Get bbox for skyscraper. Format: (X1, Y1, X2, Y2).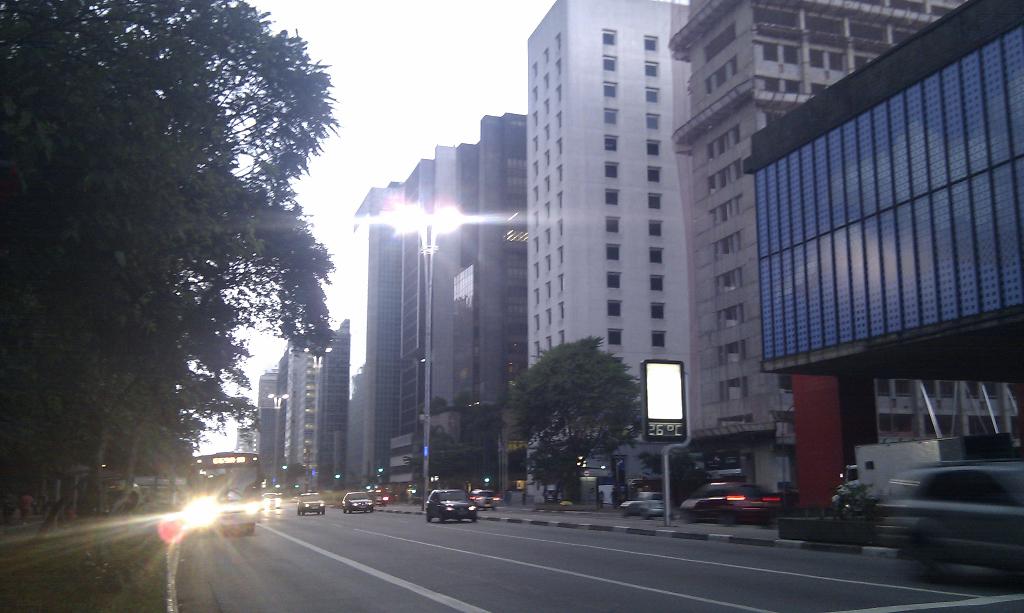
(678, 0, 957, 500).
